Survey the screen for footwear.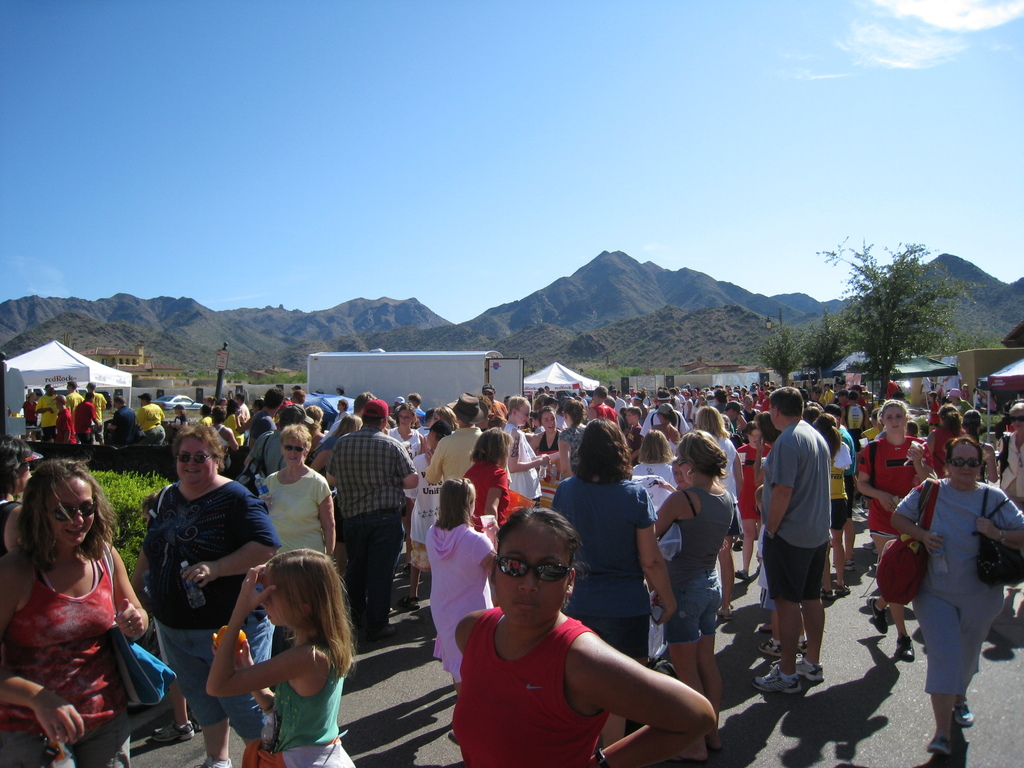
Survey found: <region>753, 665, 797, 694</region>.
